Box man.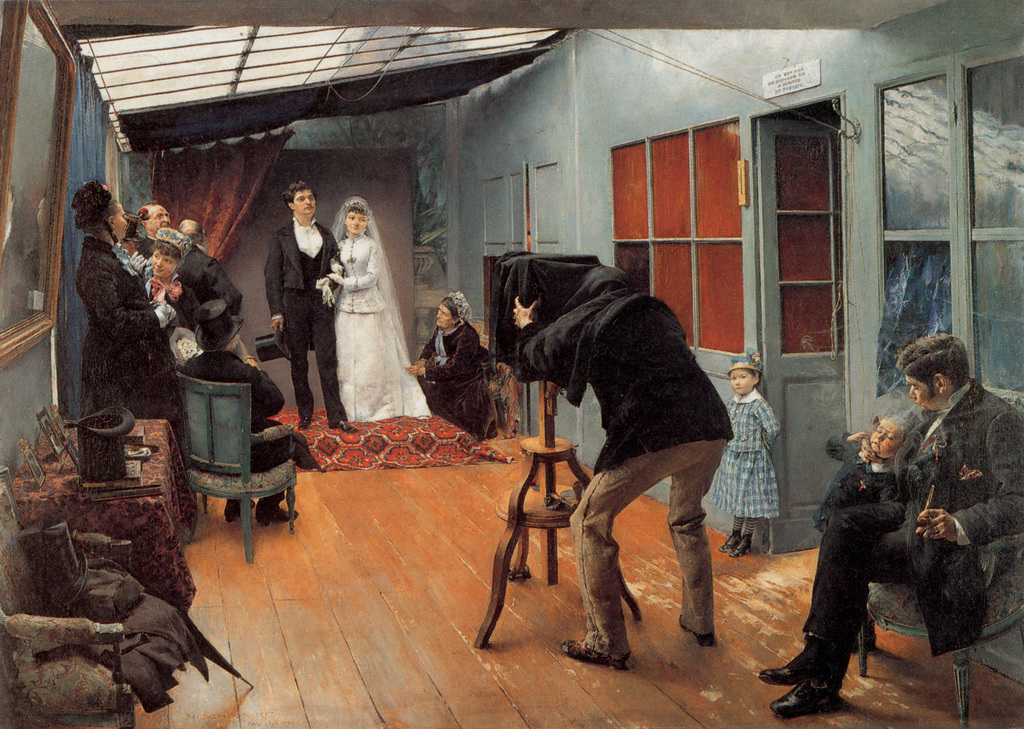
{"left": 783, "top": 339, "right": 1009, "bottom": 705}.
